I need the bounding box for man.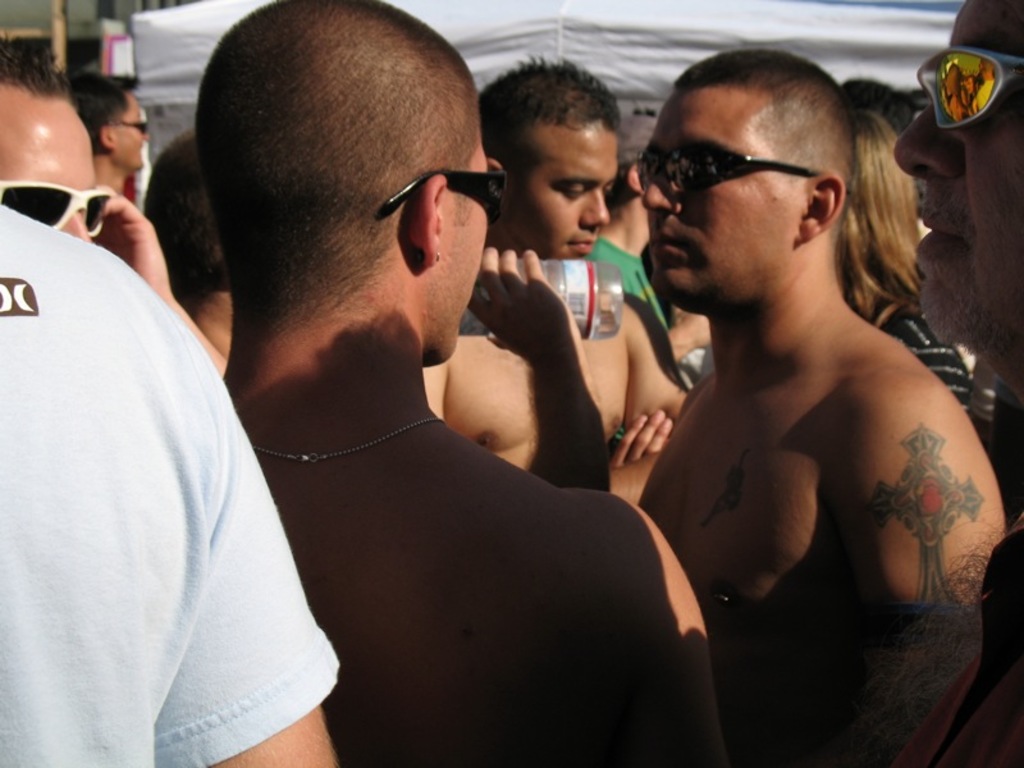
Here it is: [left=0, top=45, right=228, bottom=380].
